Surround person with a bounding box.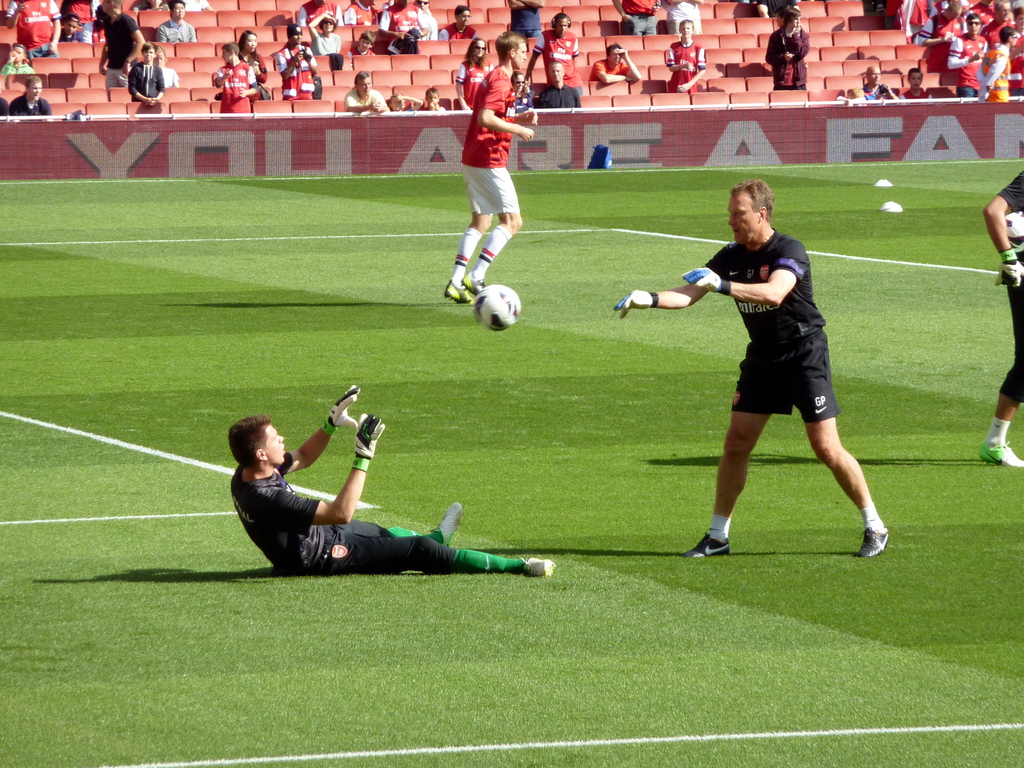
(536,60,583,109).
